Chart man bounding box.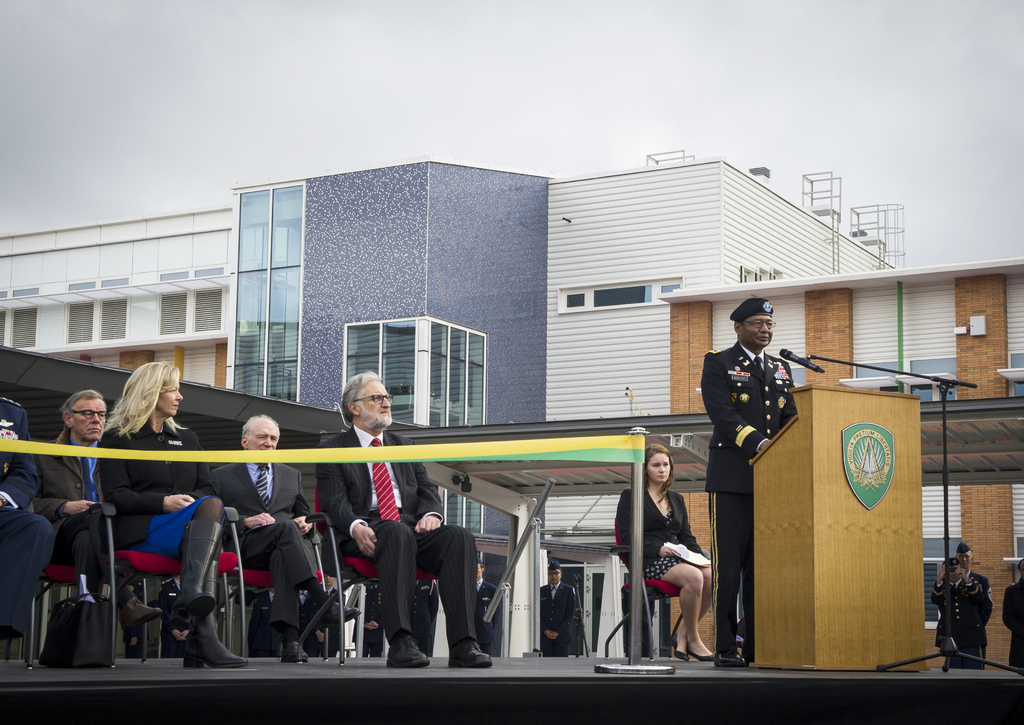
Charted: 19, 394, 163, 639.
